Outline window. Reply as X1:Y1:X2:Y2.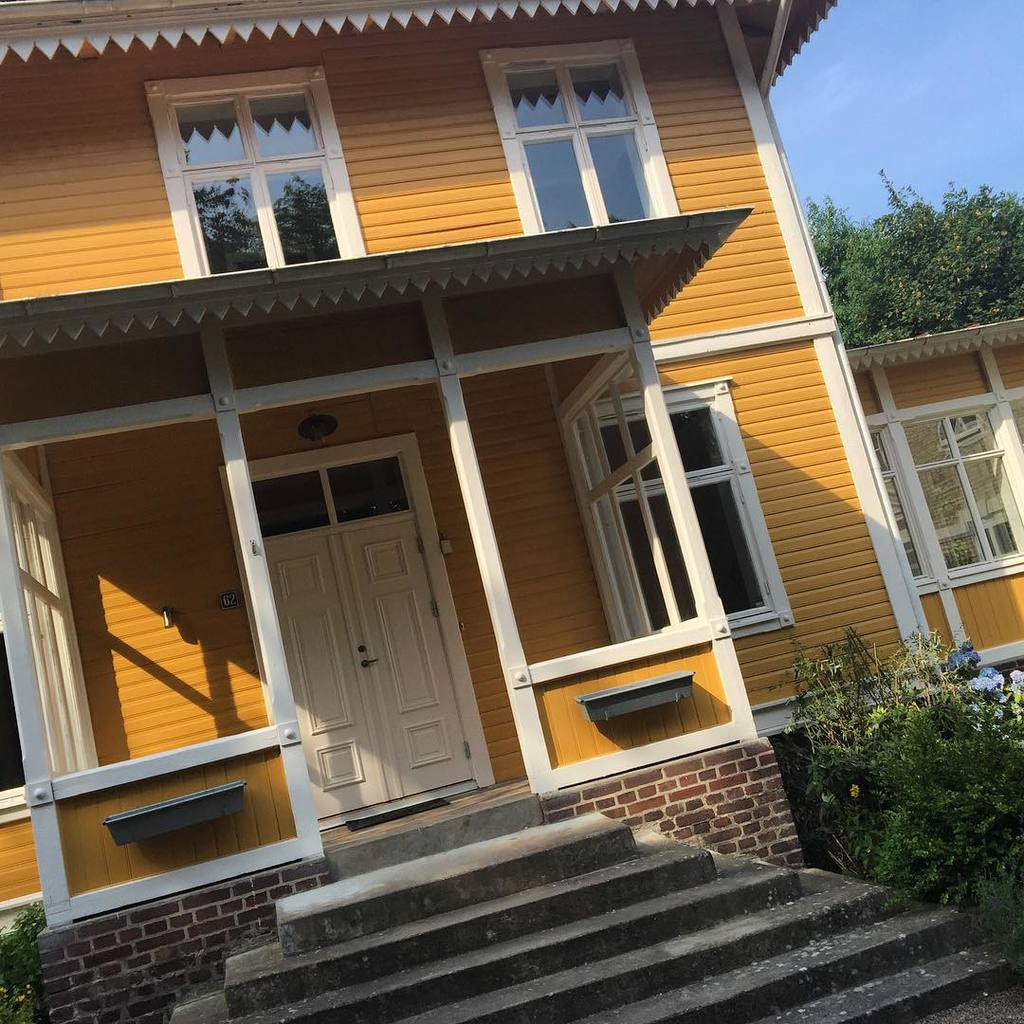
466:34:681:247.
